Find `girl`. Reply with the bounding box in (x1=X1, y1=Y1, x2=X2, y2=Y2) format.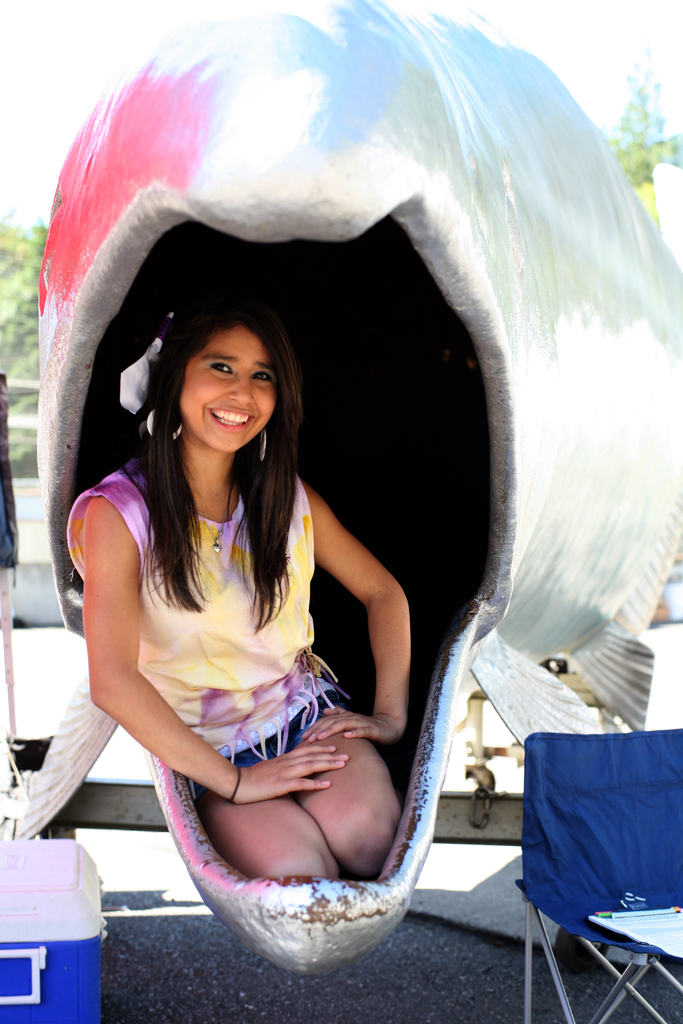
(x1=64, y1=292, x2=409, y2=877).
